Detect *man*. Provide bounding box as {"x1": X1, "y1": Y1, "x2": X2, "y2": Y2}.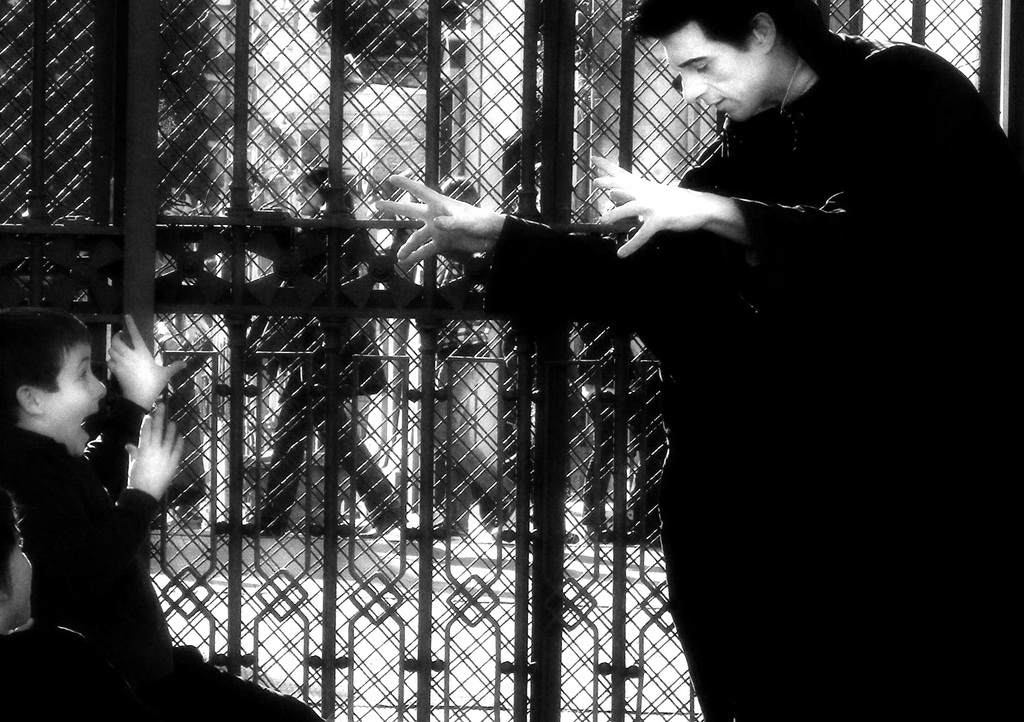
{"x1": 89, "y1": 74, "x2": 918, "y2": 691}.
